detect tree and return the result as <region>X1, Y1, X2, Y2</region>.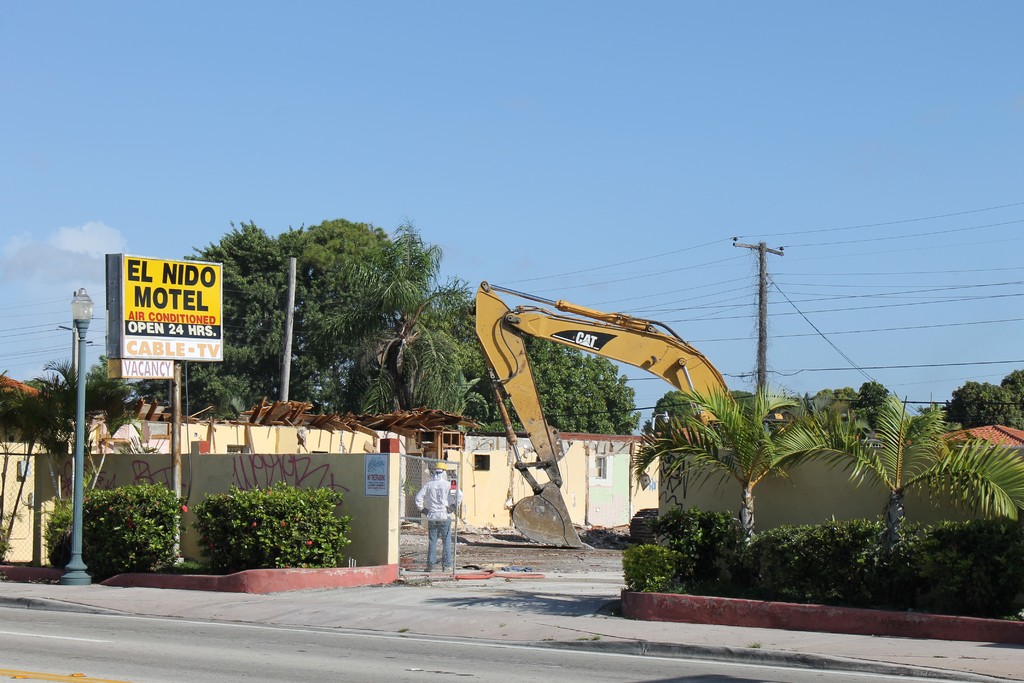
<region>106, 217, 453, 415</region>.
